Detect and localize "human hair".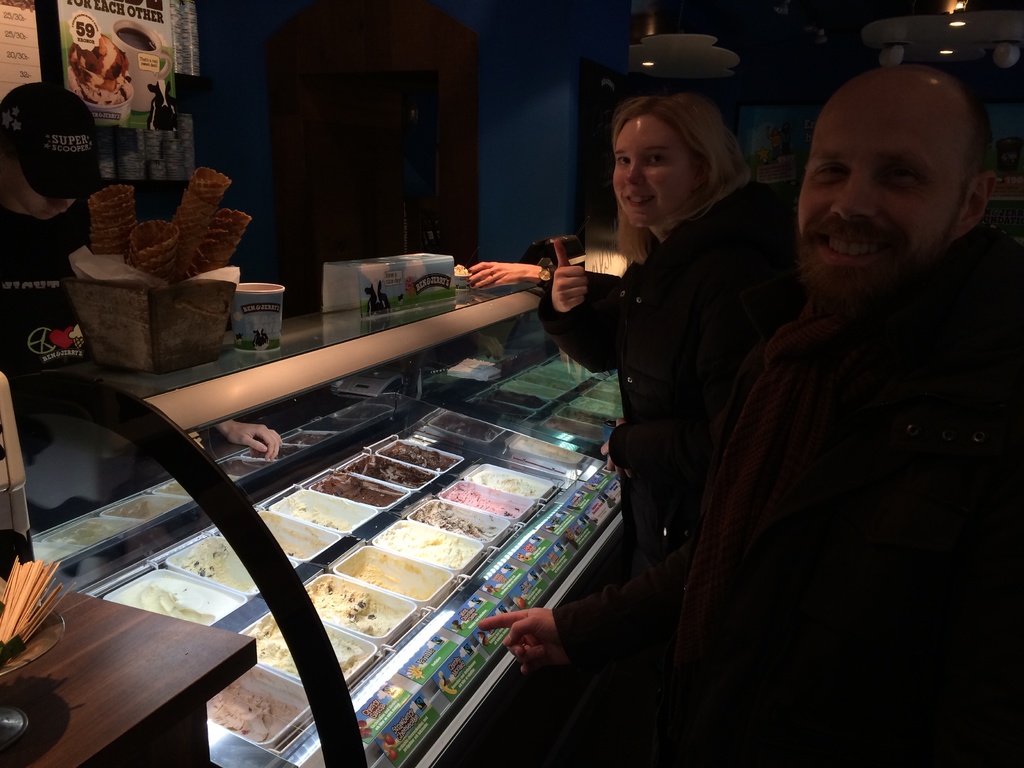
Localized at bbox(600, 83, 751, 235).
